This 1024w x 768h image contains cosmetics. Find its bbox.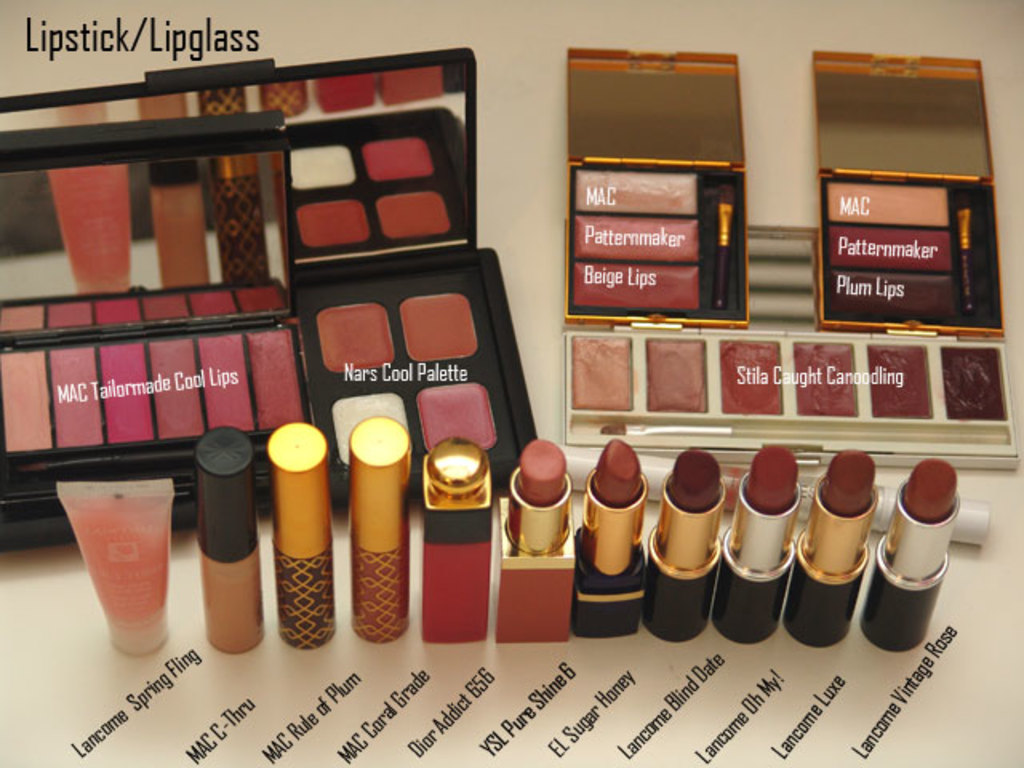
858:458:960:653.
